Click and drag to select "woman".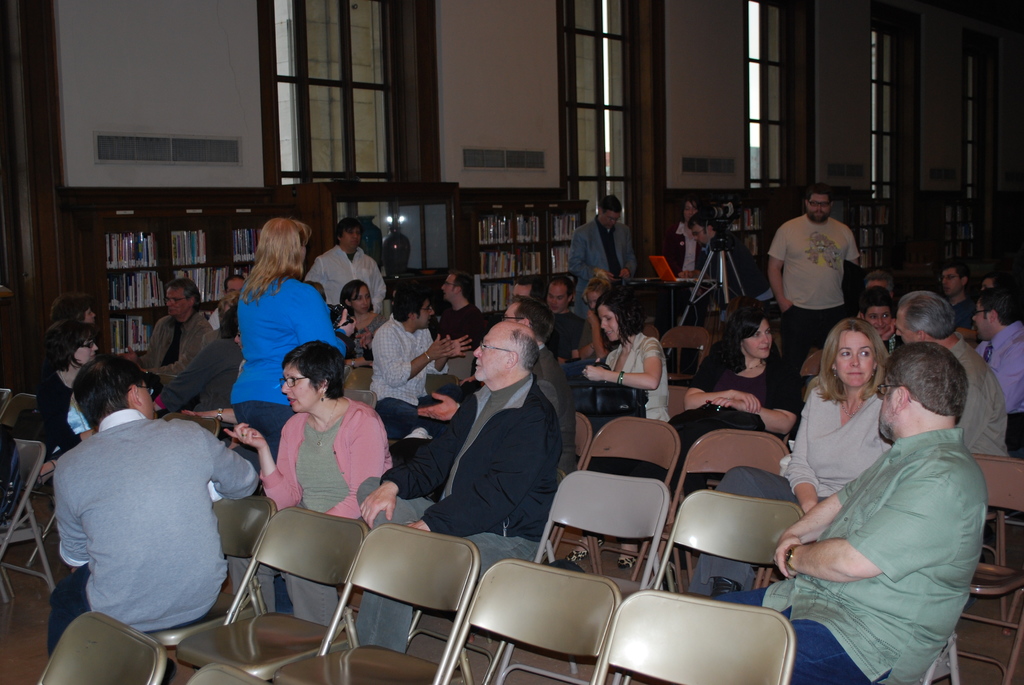
Selection: {"x1": 686, "y1": 321, "x2": 892, "y2": 604}.
